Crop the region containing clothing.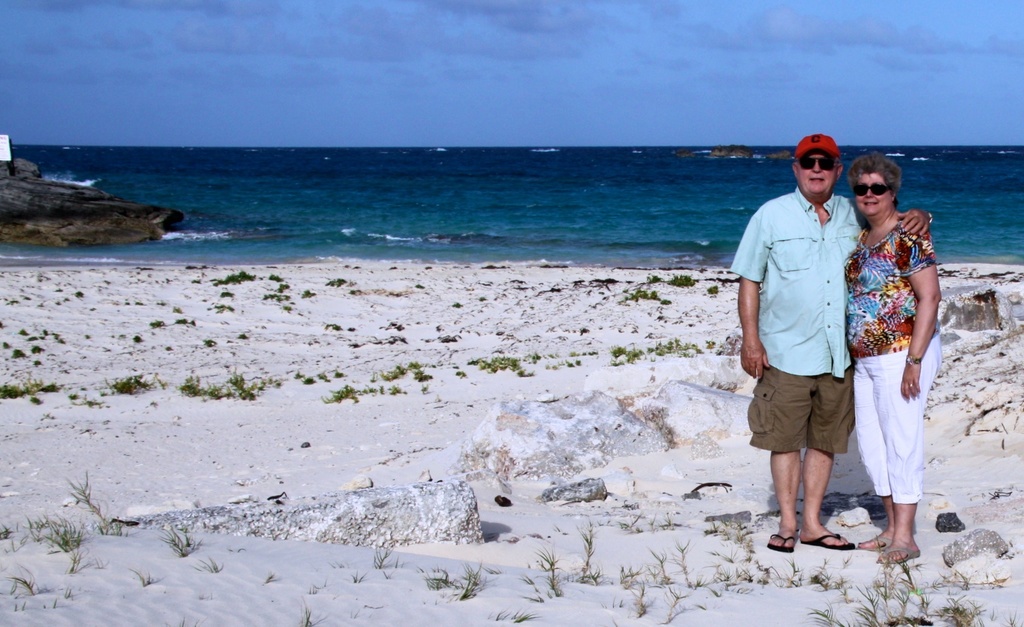
Crop region: (left=719, top=177, right=867, bottom=471).
